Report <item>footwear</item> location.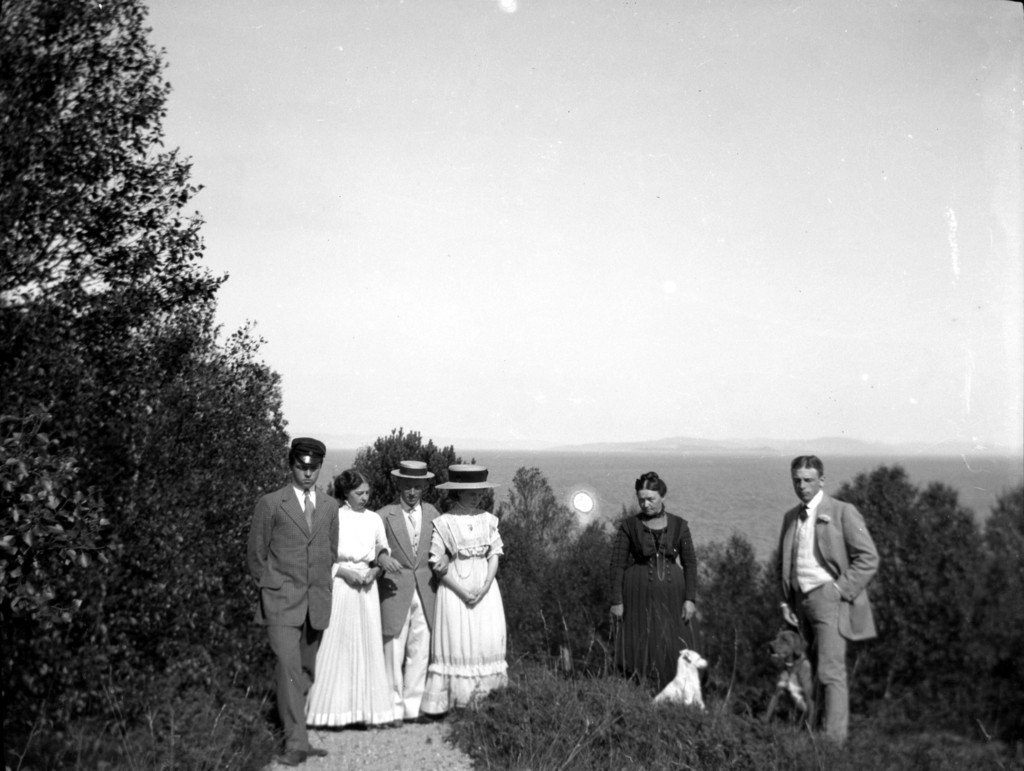
Report: left=307, top=743, right=326, bottom=755.
